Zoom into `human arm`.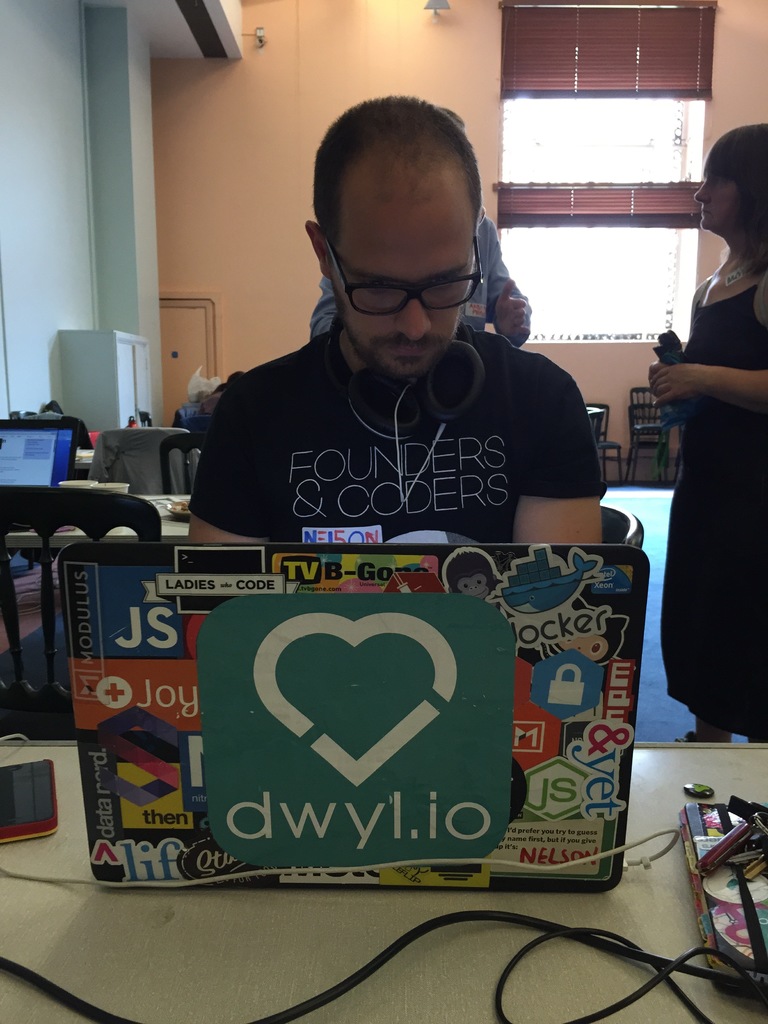
Zoom target: x1=516 y1=380 x2=606 y2=545.
